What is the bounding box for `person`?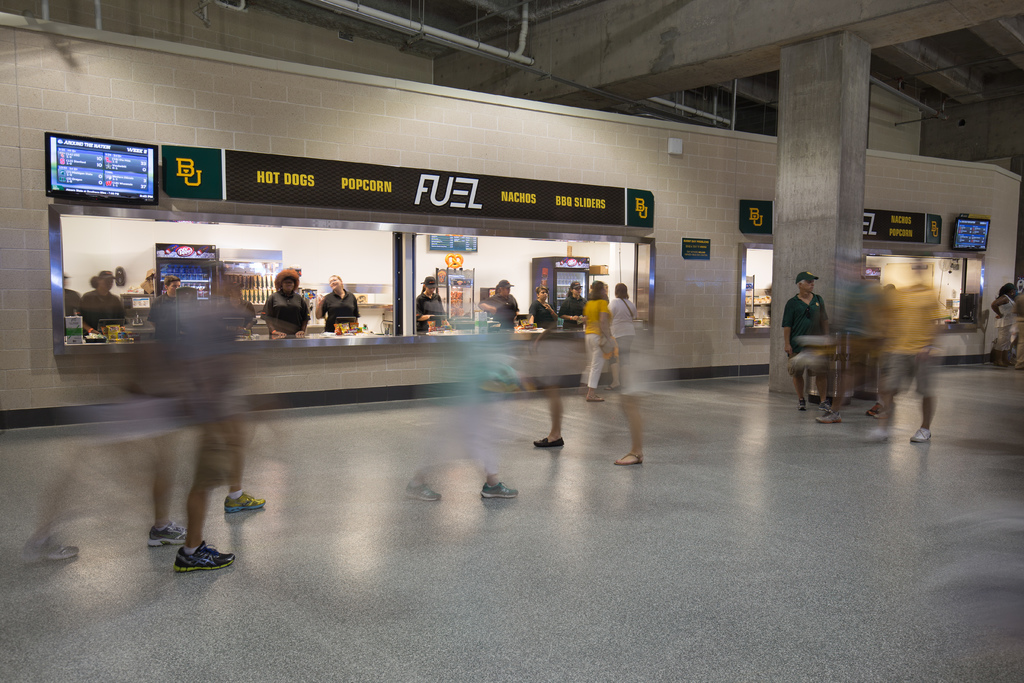
detection(483, 281, 520, 329).
